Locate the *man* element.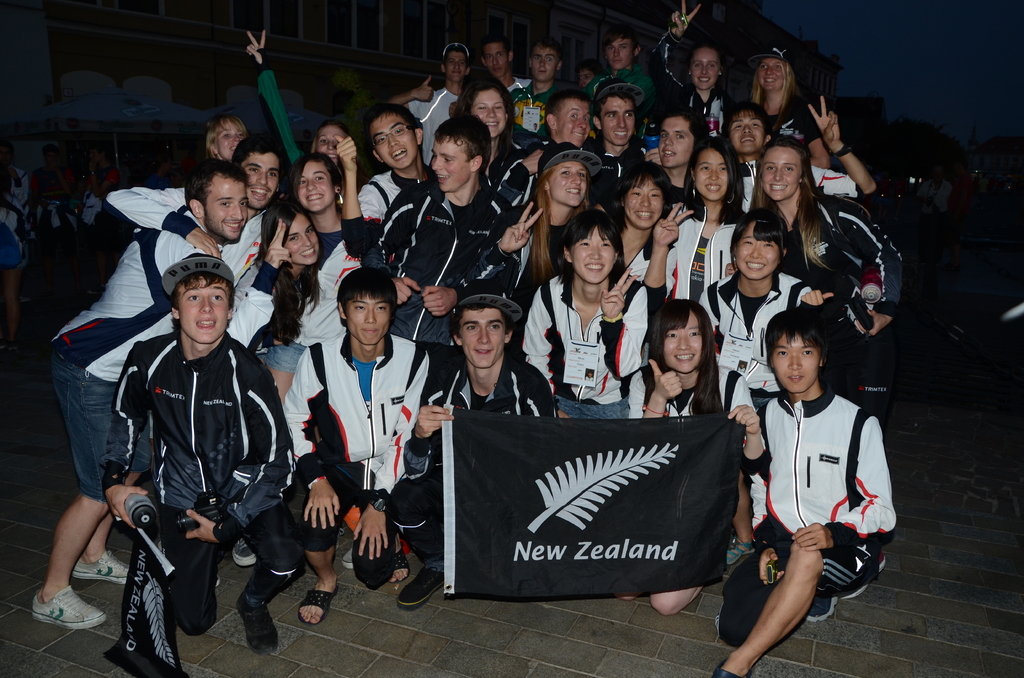
Element bbox: left=61, top=214, right=301, bottom=677.
